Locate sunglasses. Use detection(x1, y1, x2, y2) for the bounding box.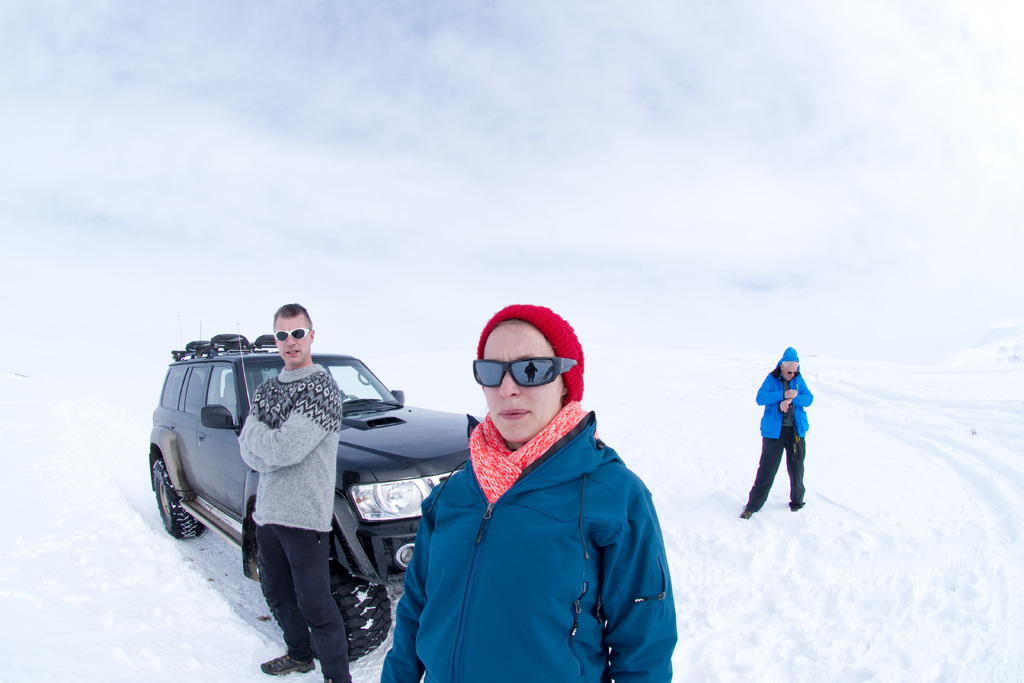
detection(785, 368, 799, 379).
